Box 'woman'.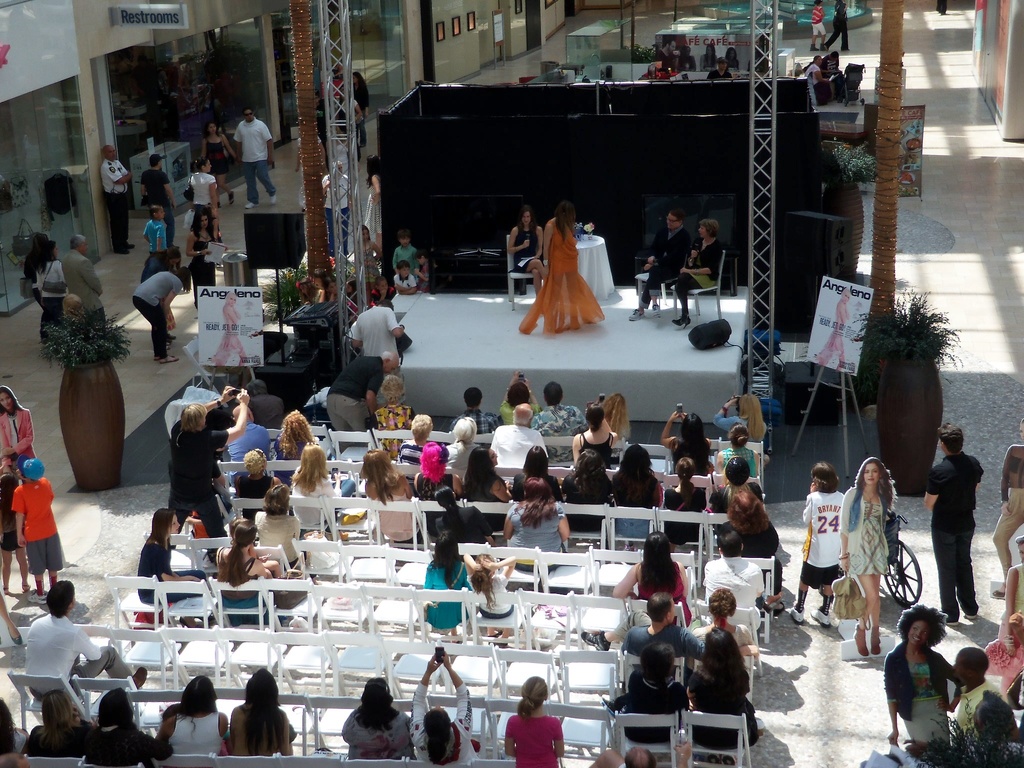
(left=602, top=534, right=693, bottom=630).
